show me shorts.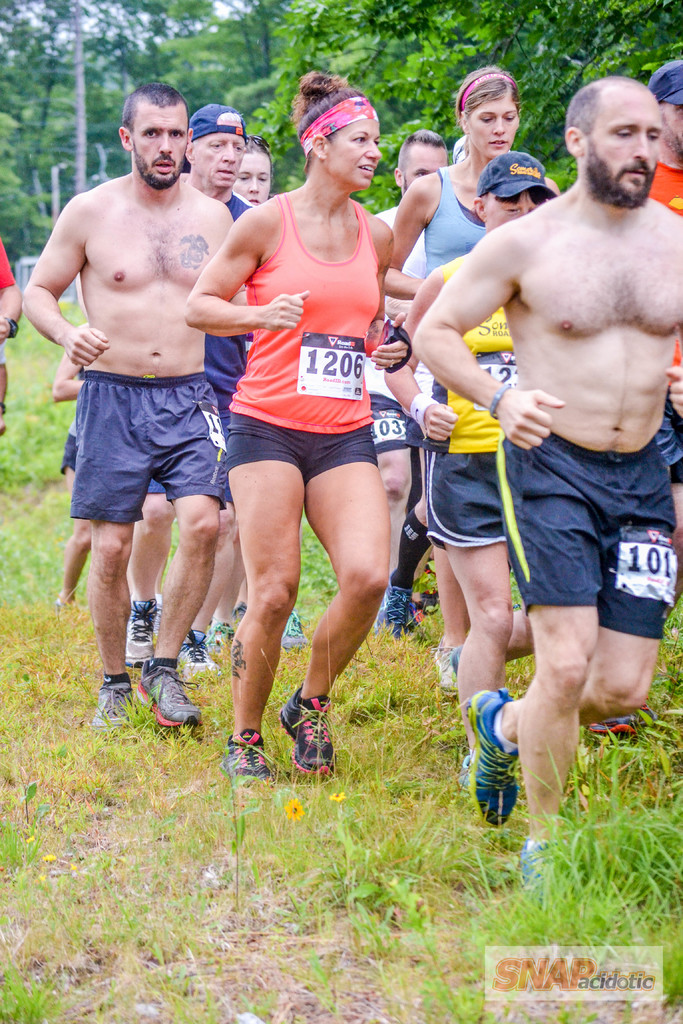
shorts is here: (x1=502, y1=436, x2=675, y2=636).
